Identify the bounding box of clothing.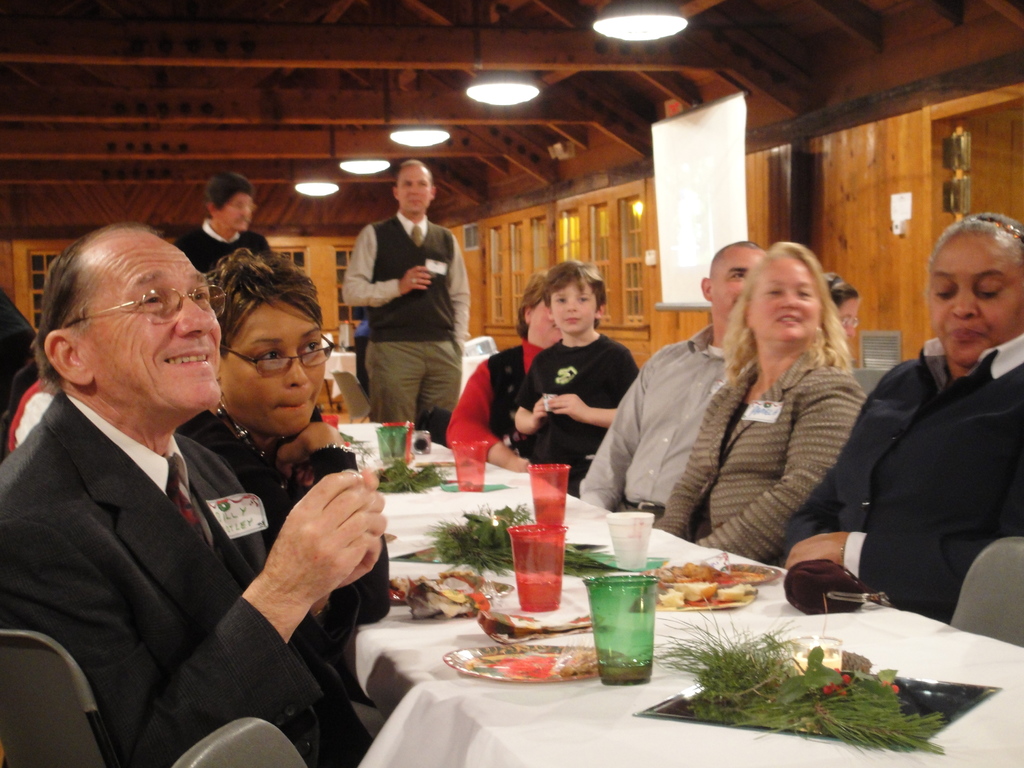
[514,340,646,486].
